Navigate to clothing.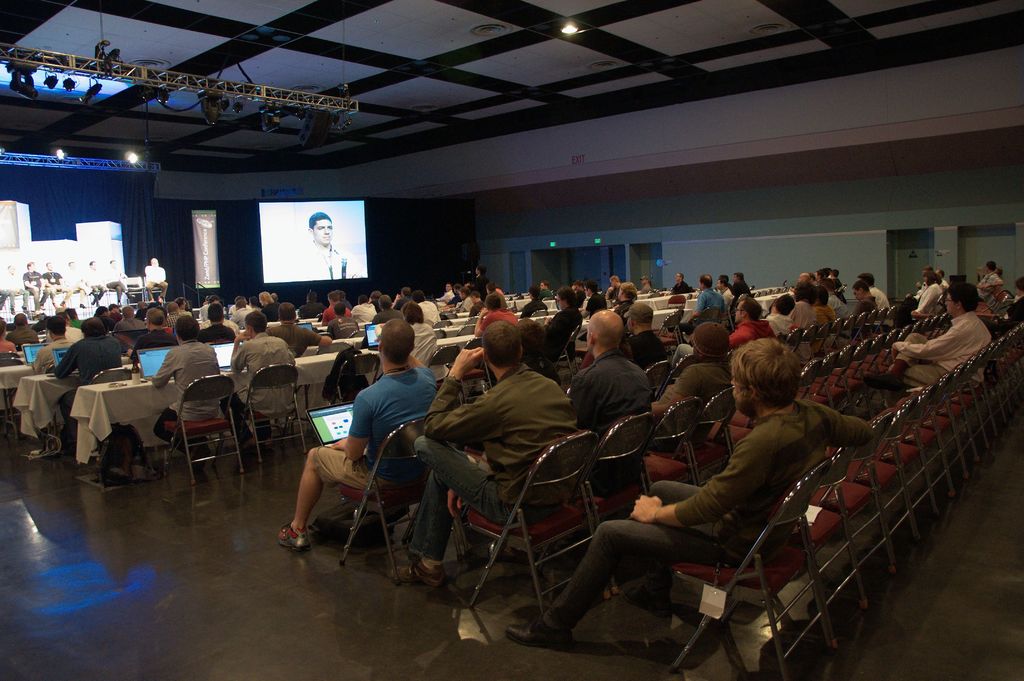
Navigation target: 899 284 944 315.
